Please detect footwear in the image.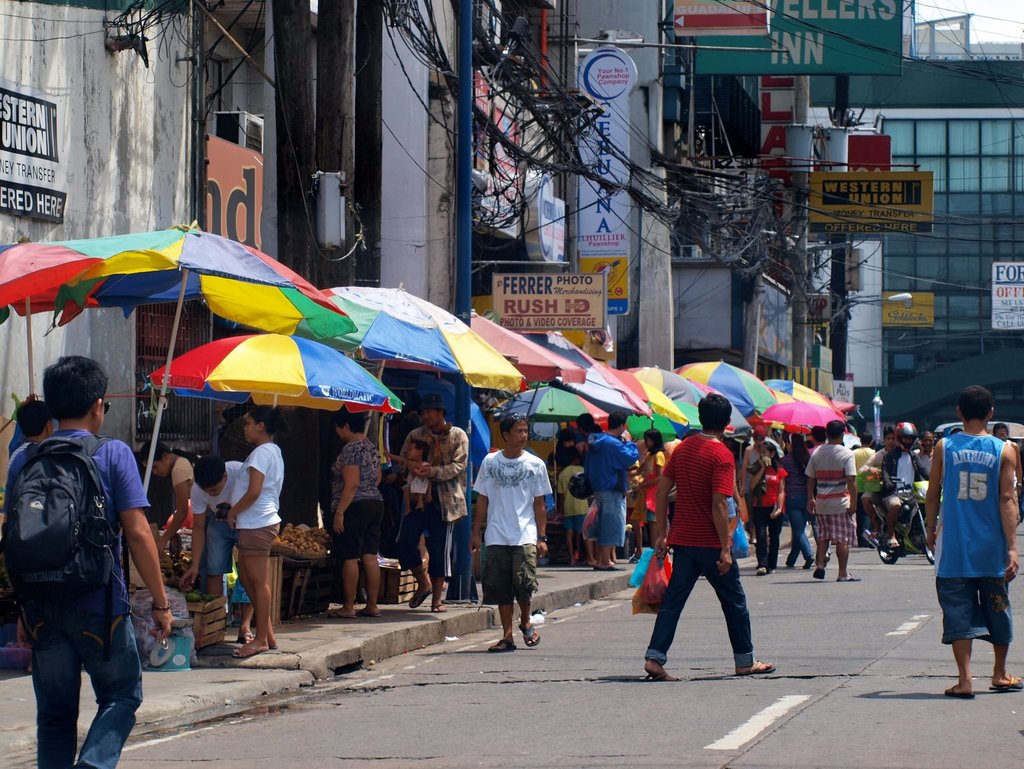
detection(825, 554, 831, 565).
